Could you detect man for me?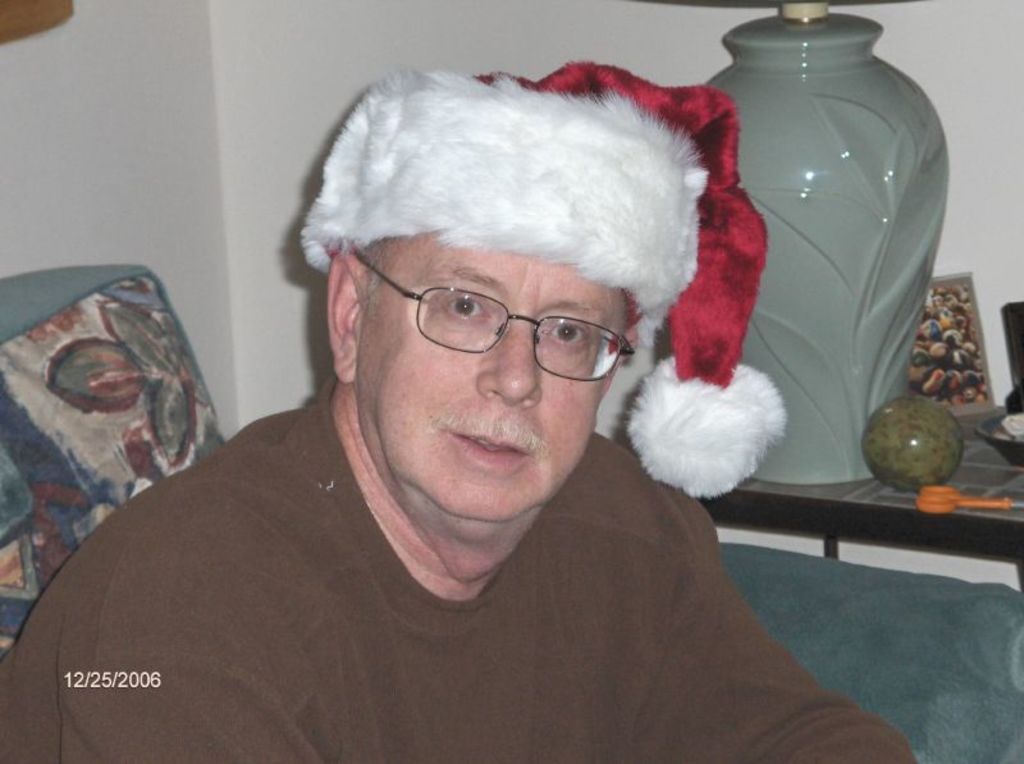
Detection result: (x1=32, y1=41, x2=929, y2=742).
